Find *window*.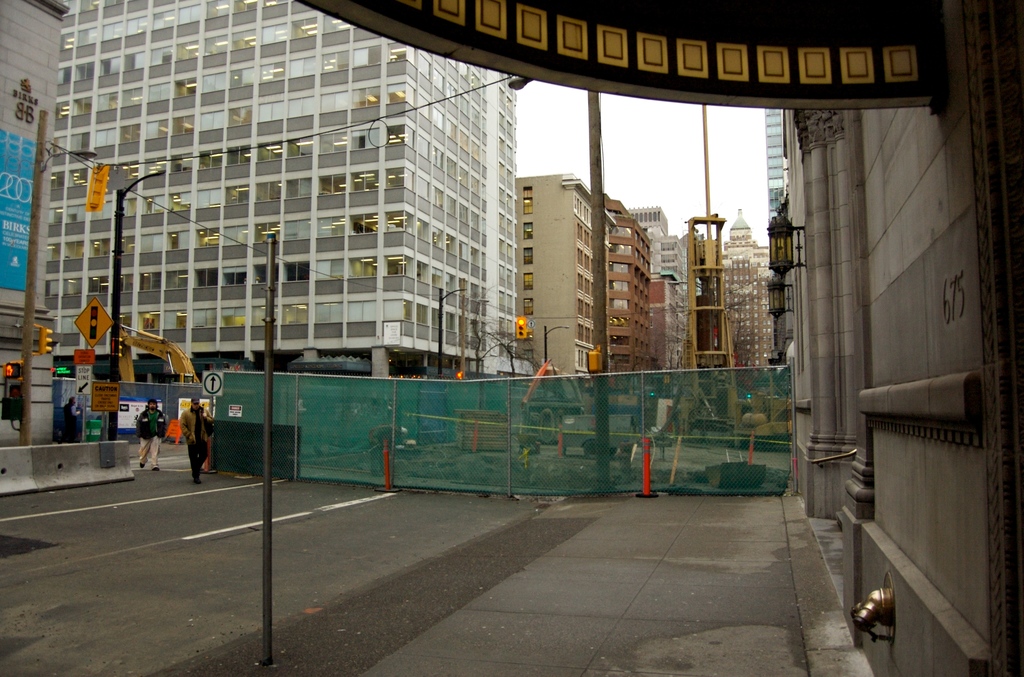
x1=58 y1=33 x2=78 y2=49.
